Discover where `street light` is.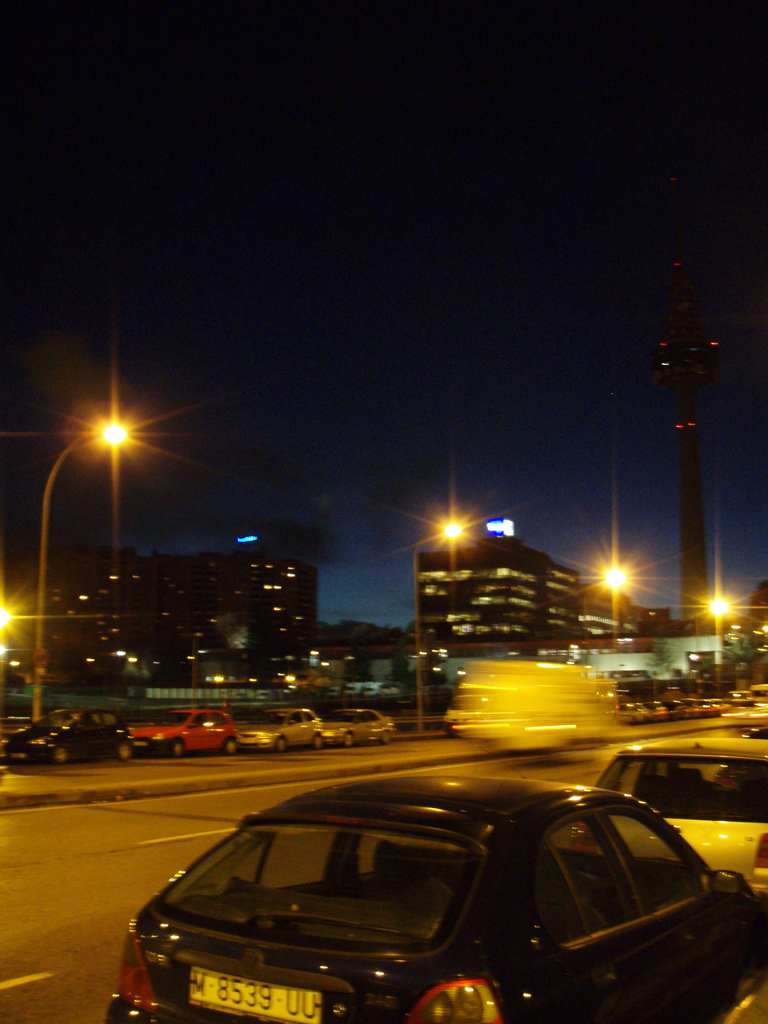
Discovered at Rect(412, 518, 468, 732).
